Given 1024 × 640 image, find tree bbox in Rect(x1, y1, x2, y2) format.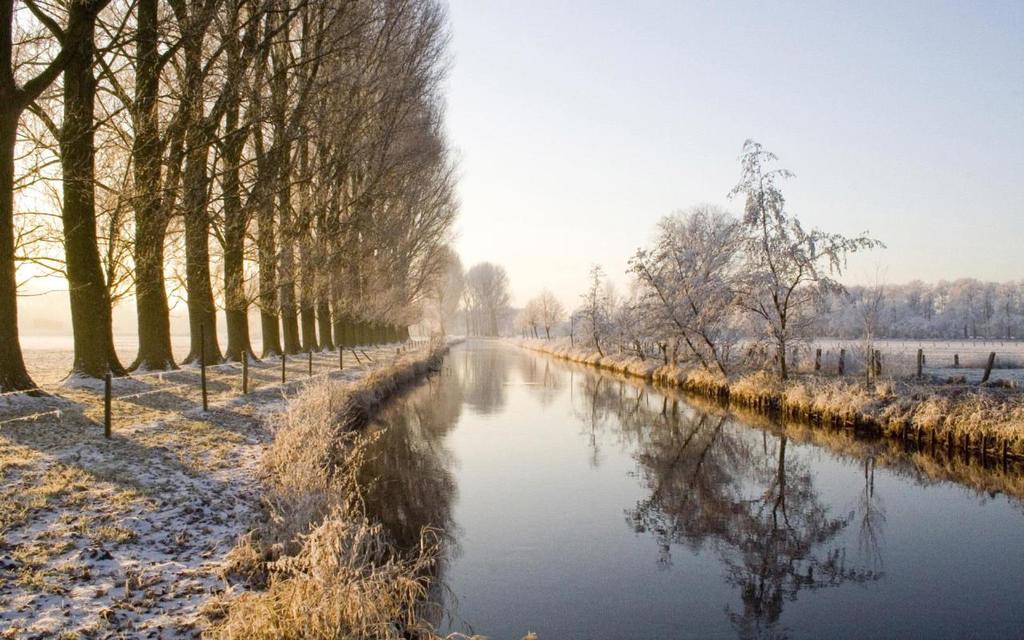
Rect(412, 234, 474, 332).
